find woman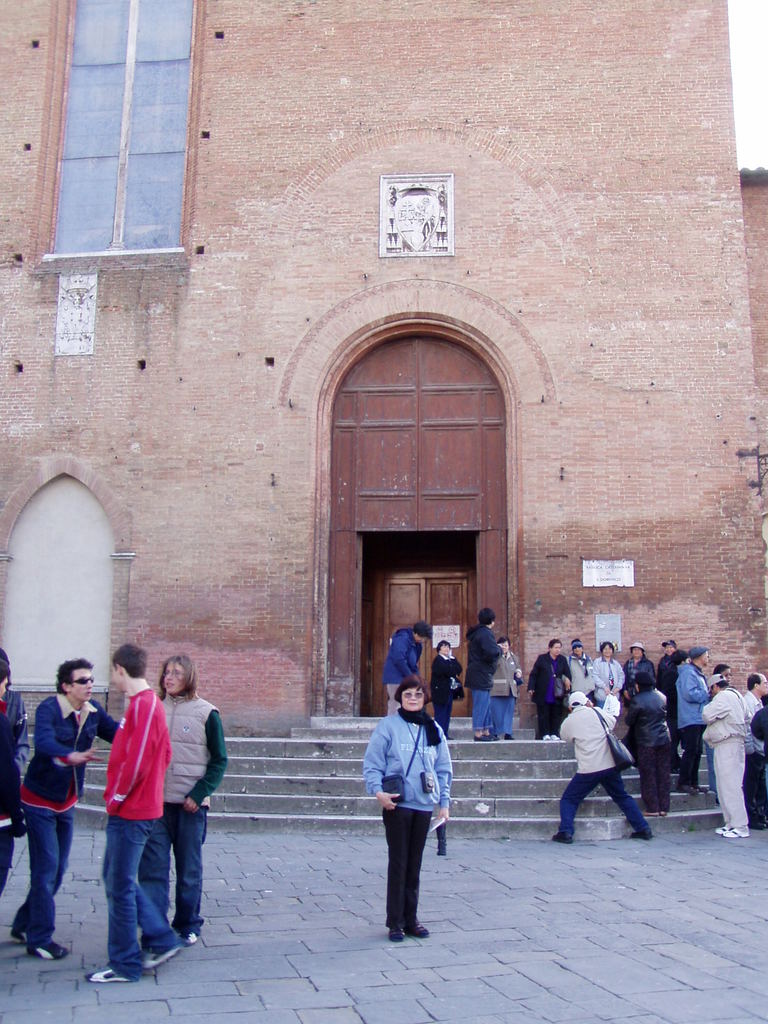
bbox(525, 629, 582, 753)
